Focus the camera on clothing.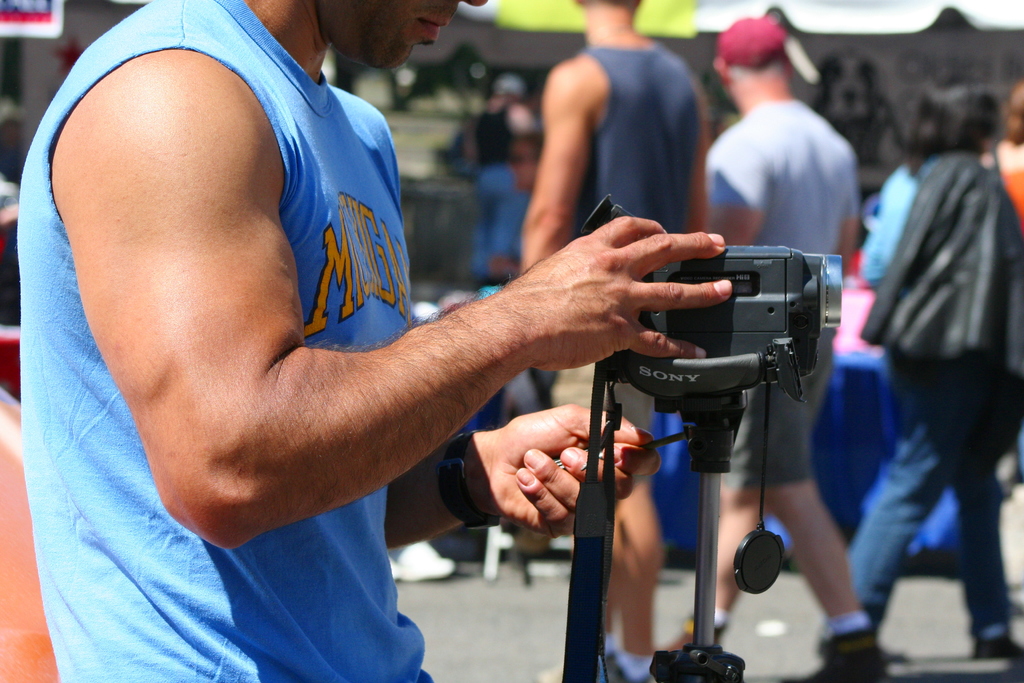
Focus region: detection(858, 154, 1023, 634).
